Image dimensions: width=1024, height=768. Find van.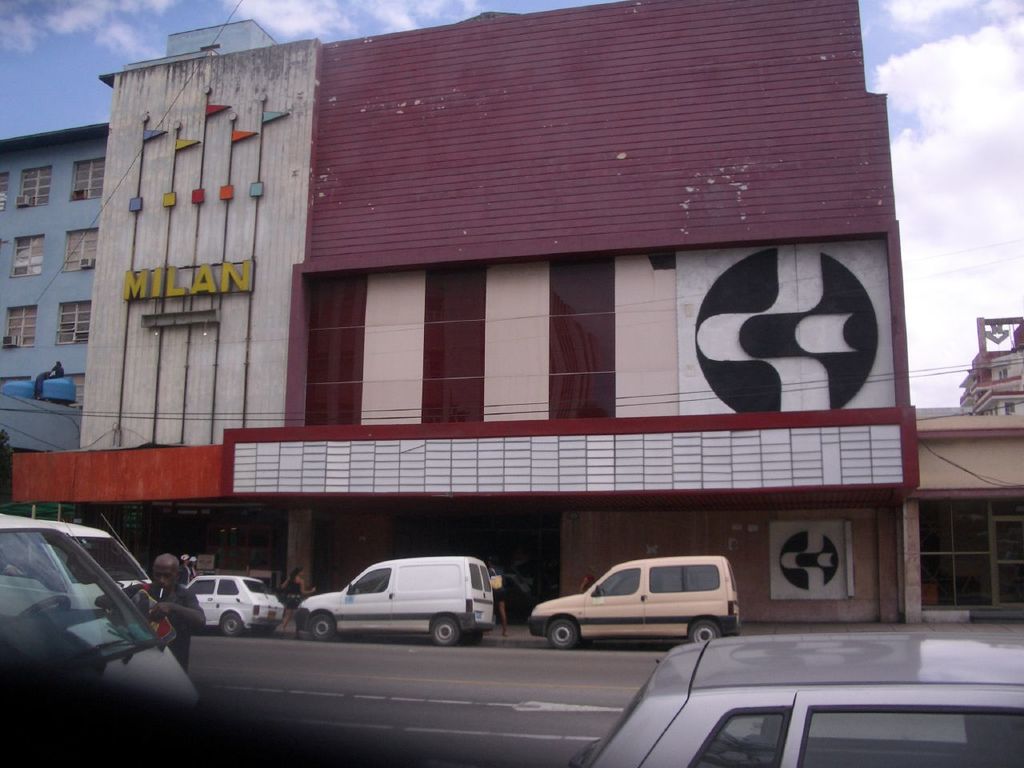
[x1=0, y1=514, x2=158, y2=608].
